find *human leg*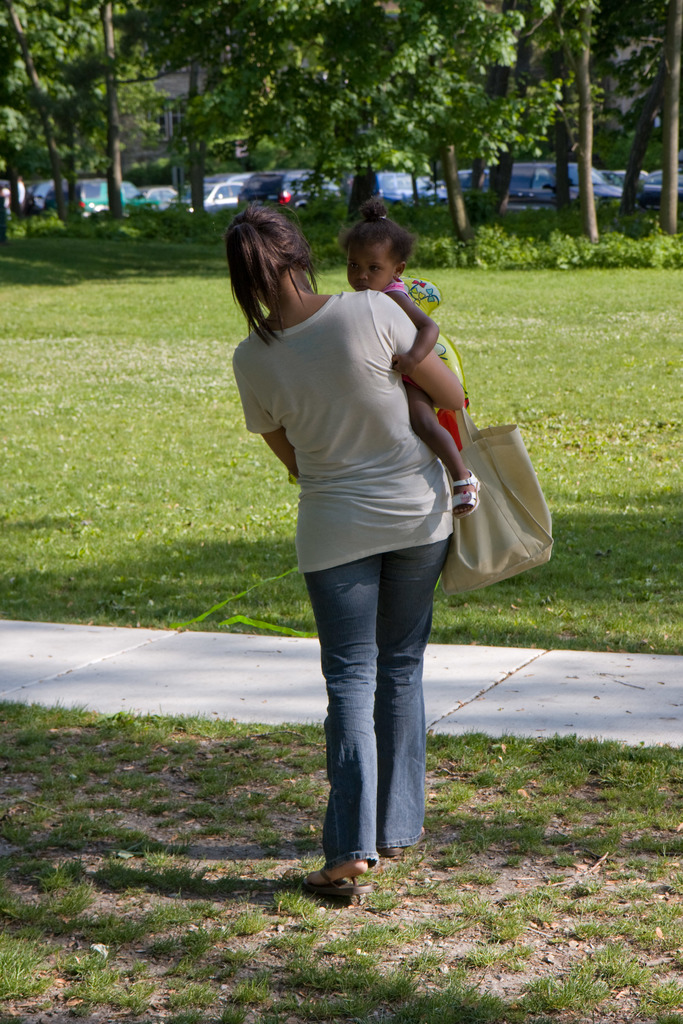
left=383, top=457, right=442, bottom=863
